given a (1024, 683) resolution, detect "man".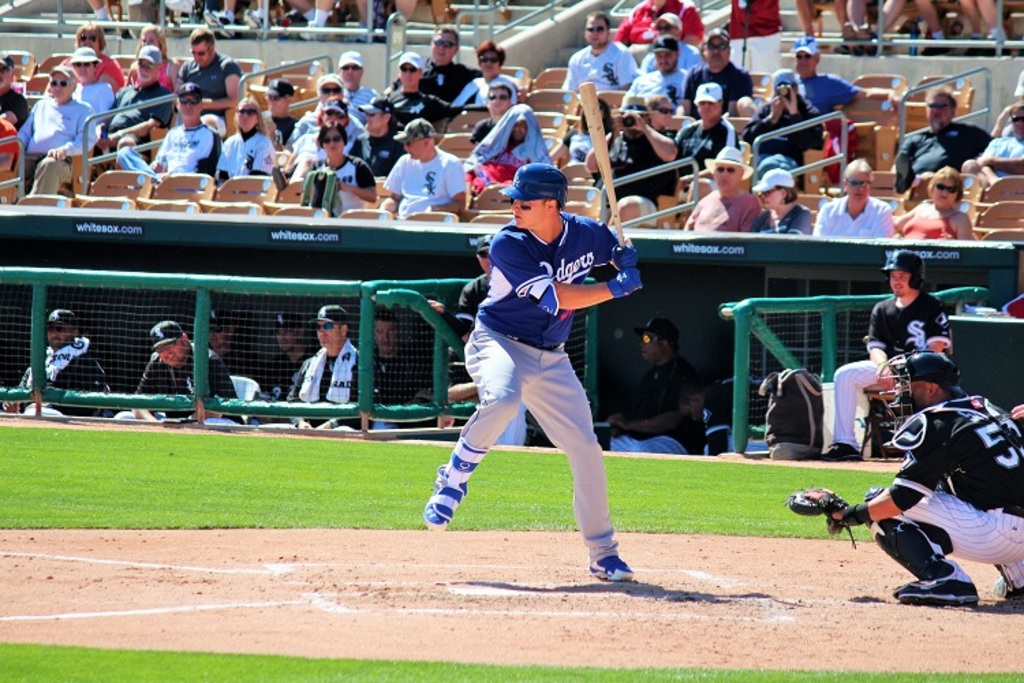
x1=116, y1=85, x2=225, y2=209.
